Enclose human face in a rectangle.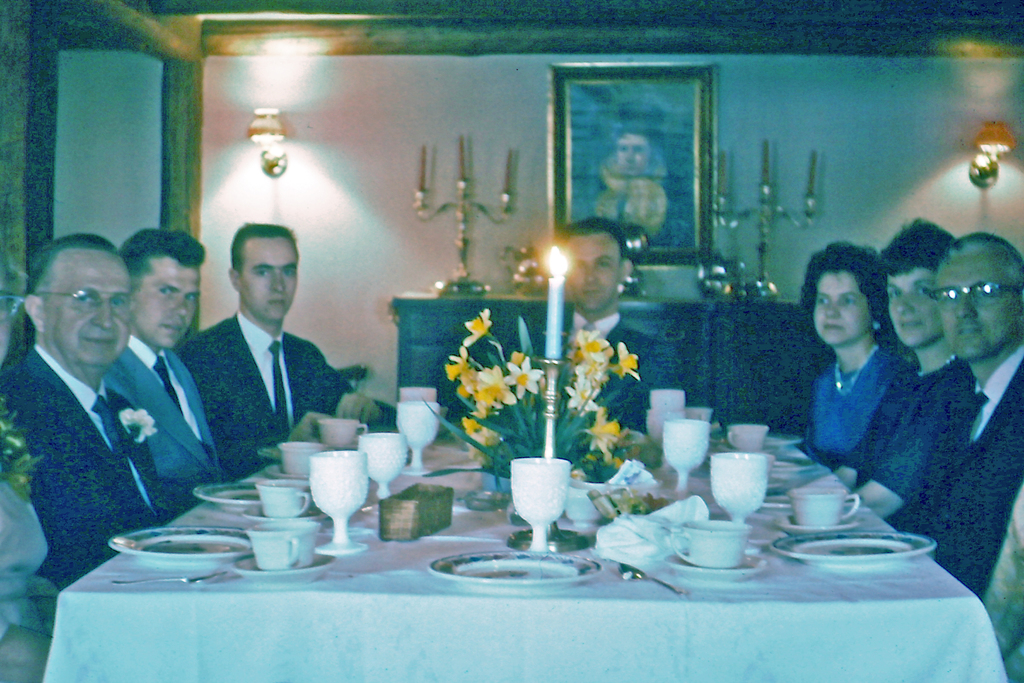
{"x1": 132, "y1": 256, "x2": 202, "y2": 347}.
